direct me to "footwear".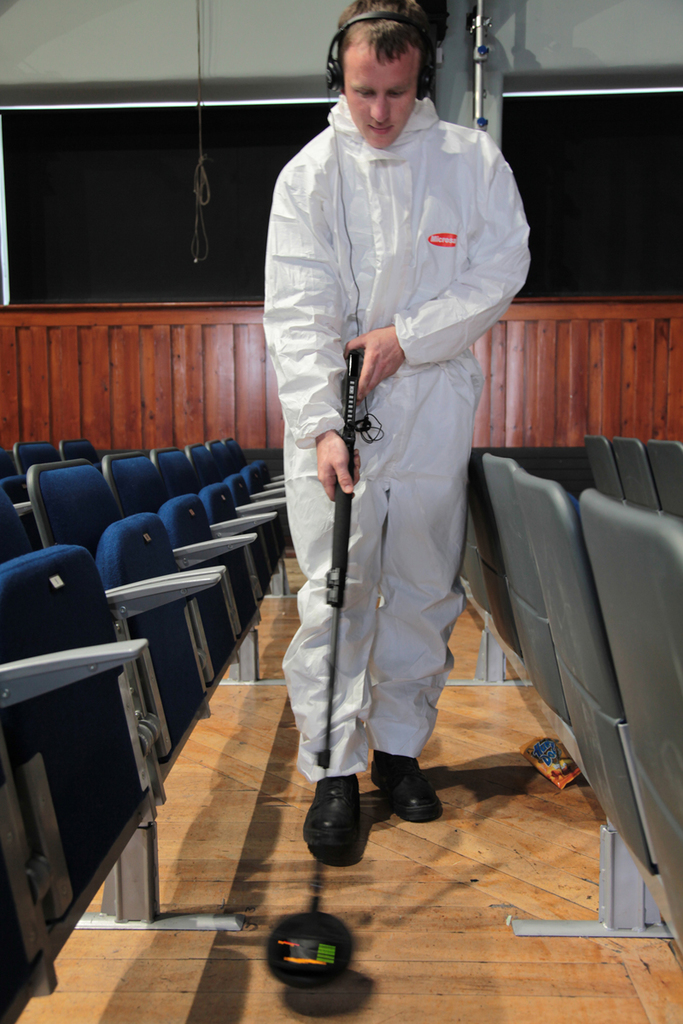
Direction: (304,785,370,878).
